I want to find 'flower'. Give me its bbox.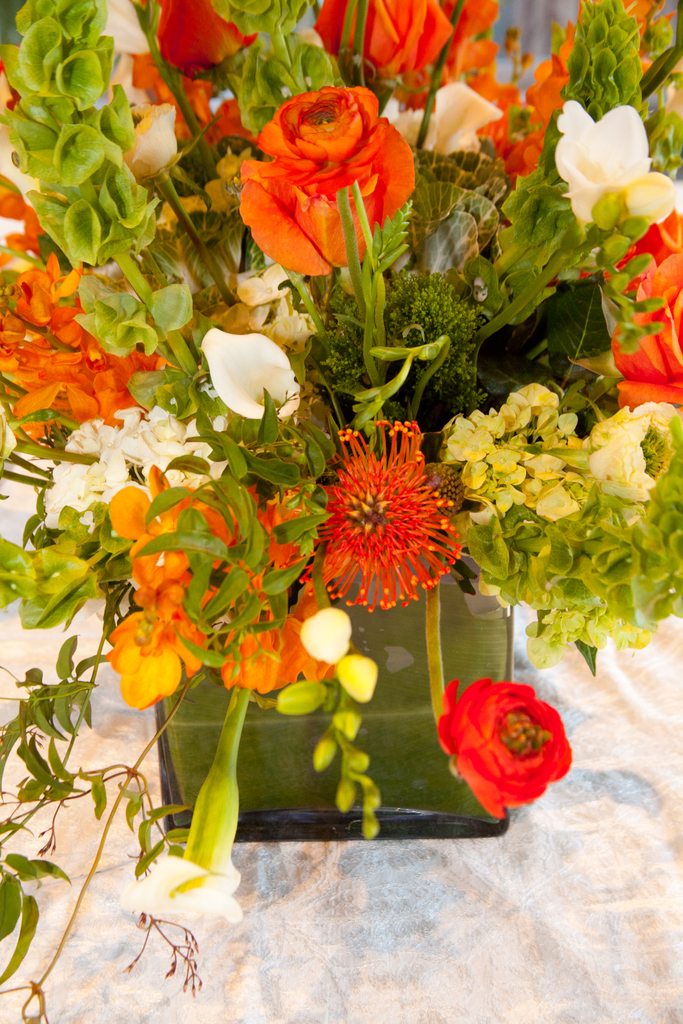
Rect(438, 675, 573, 818).
